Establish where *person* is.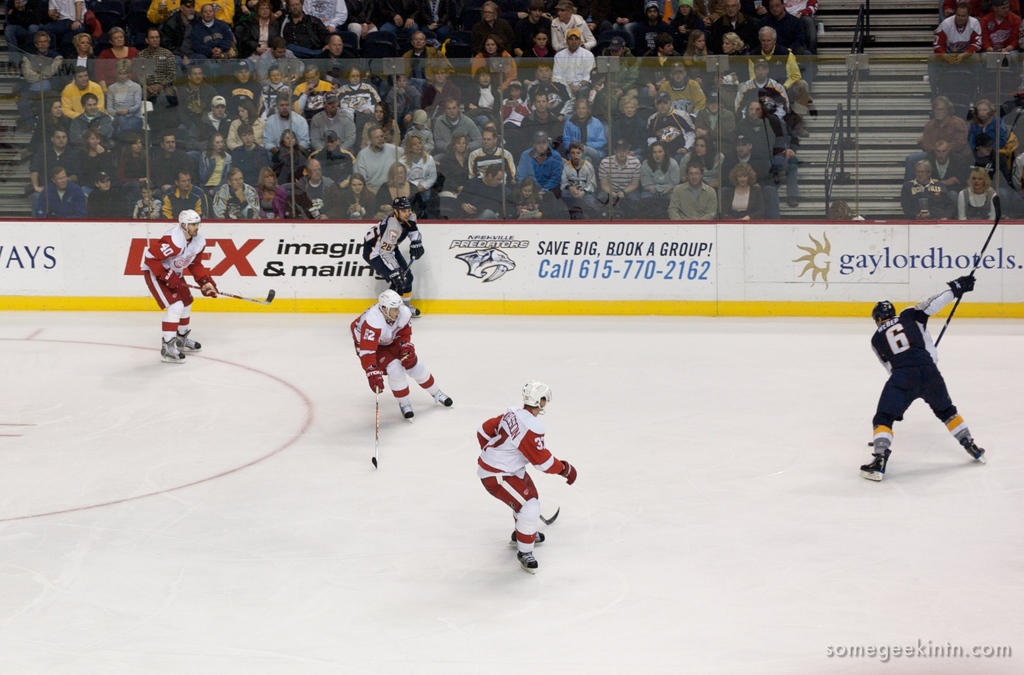
Established at l=520, t=37, r=552, b=86.
